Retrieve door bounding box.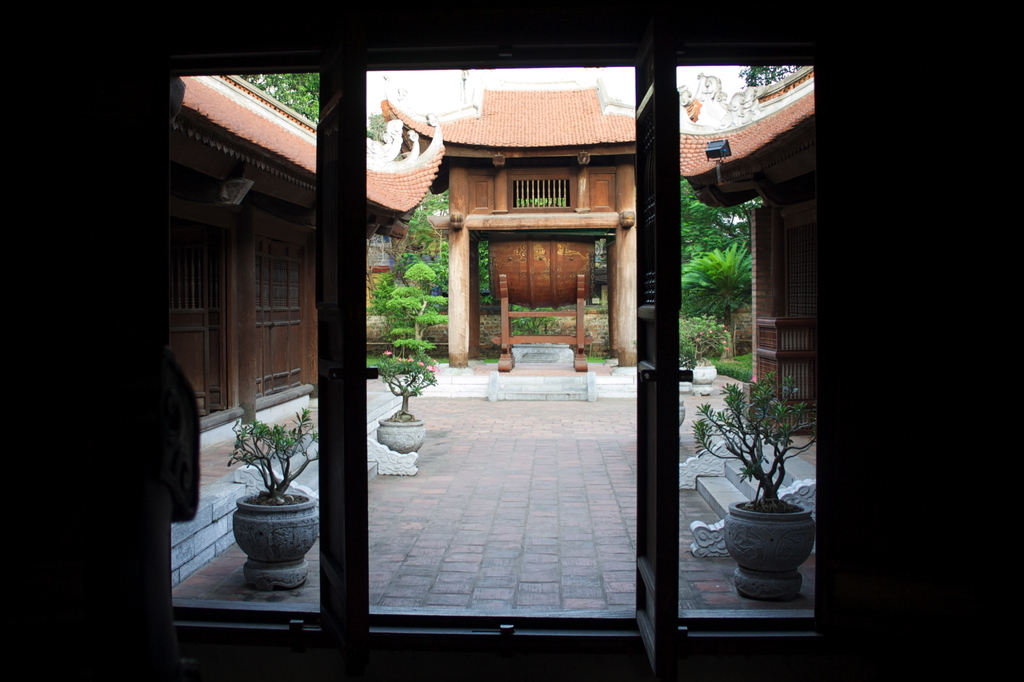
Bounding box: 630,71,690,681.
